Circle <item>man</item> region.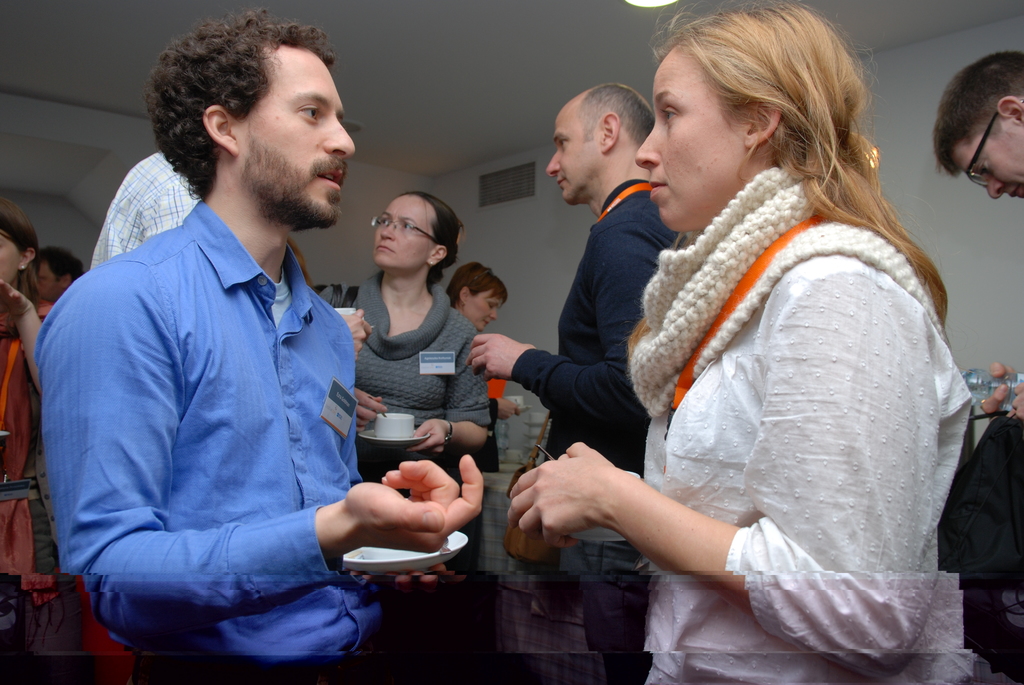
Region: locate(460, 83, 691, 684).
